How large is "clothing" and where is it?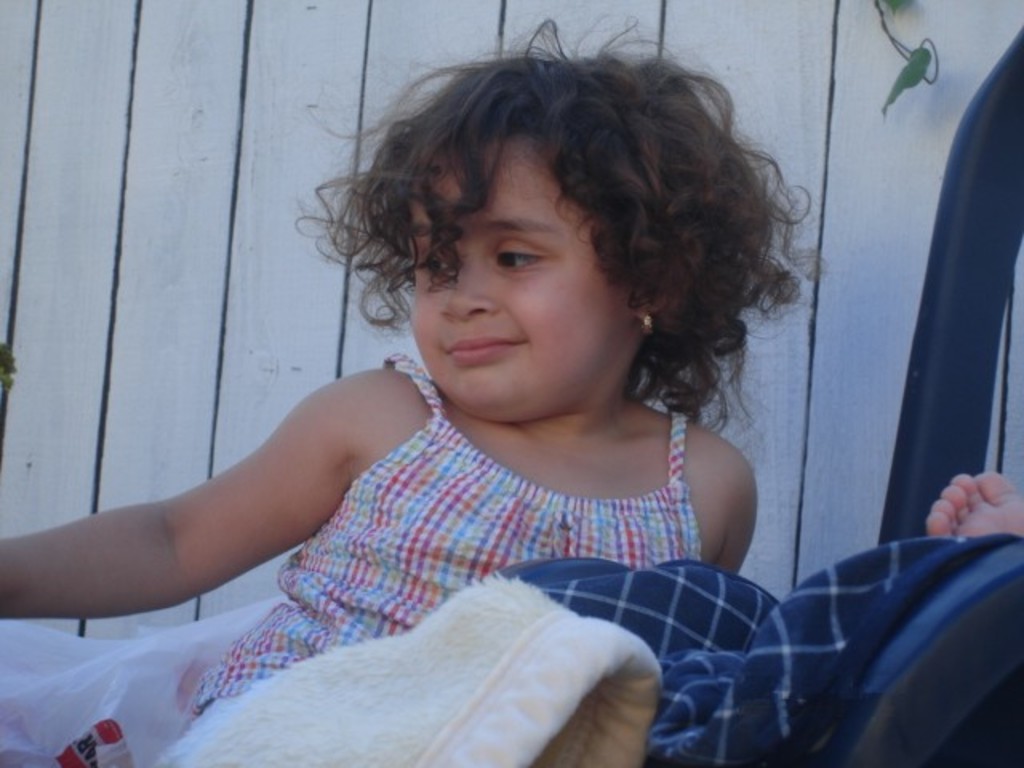
Bounding box: 198:355:699:715.
